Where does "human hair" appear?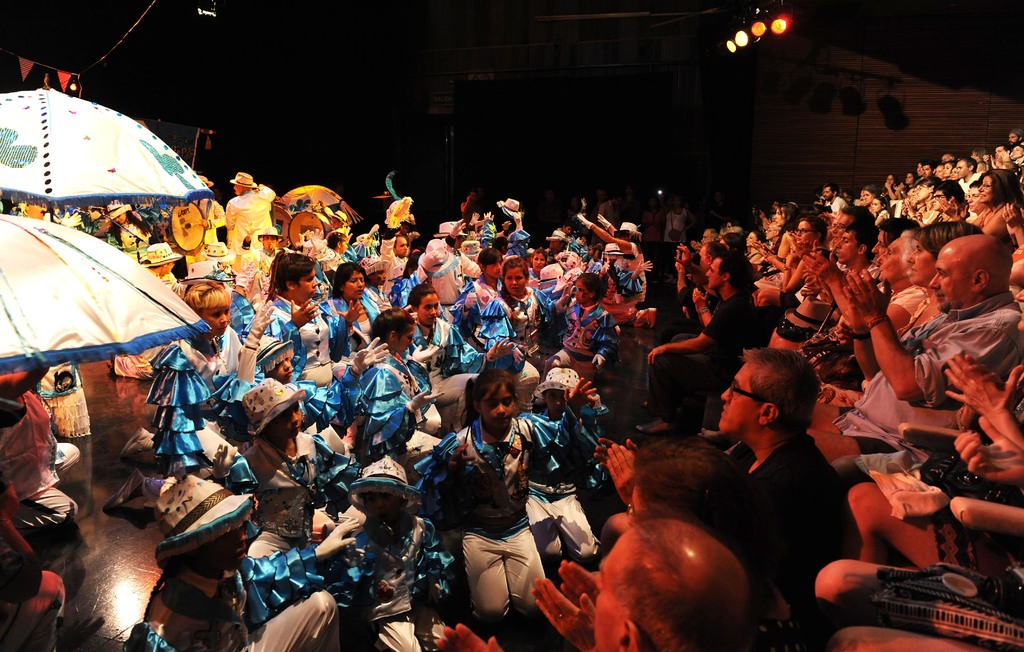
Appears at <region>562, 239, 567, 249</region>.
